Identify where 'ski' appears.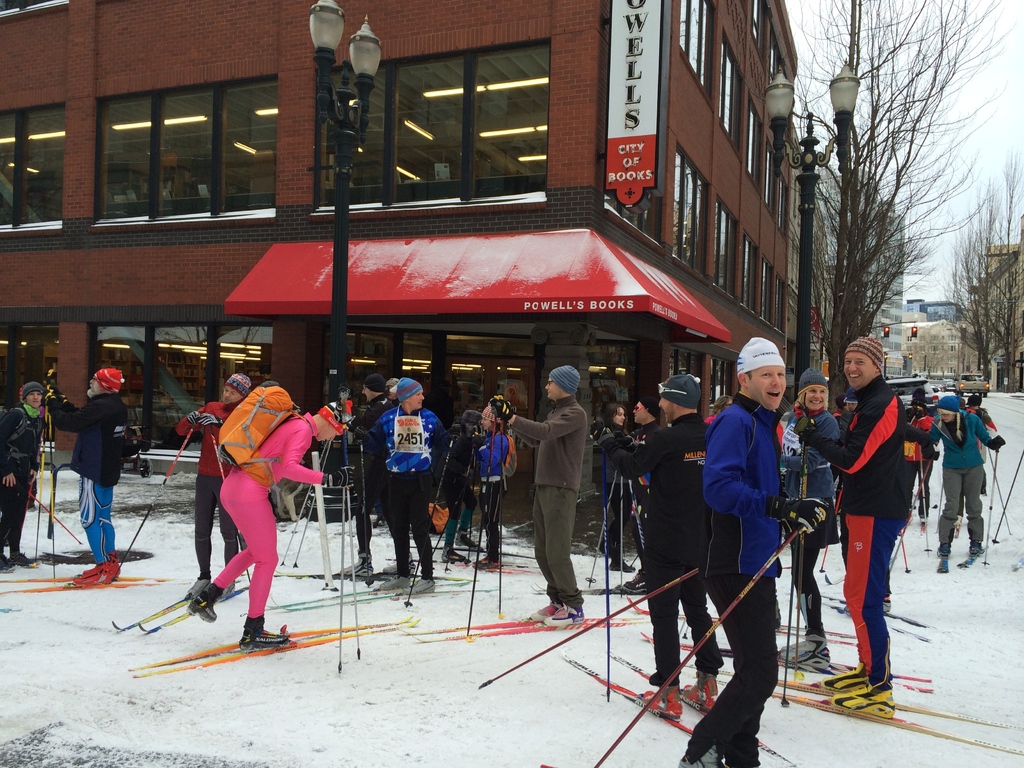
Appears at box(451, 557, 538, 575).
